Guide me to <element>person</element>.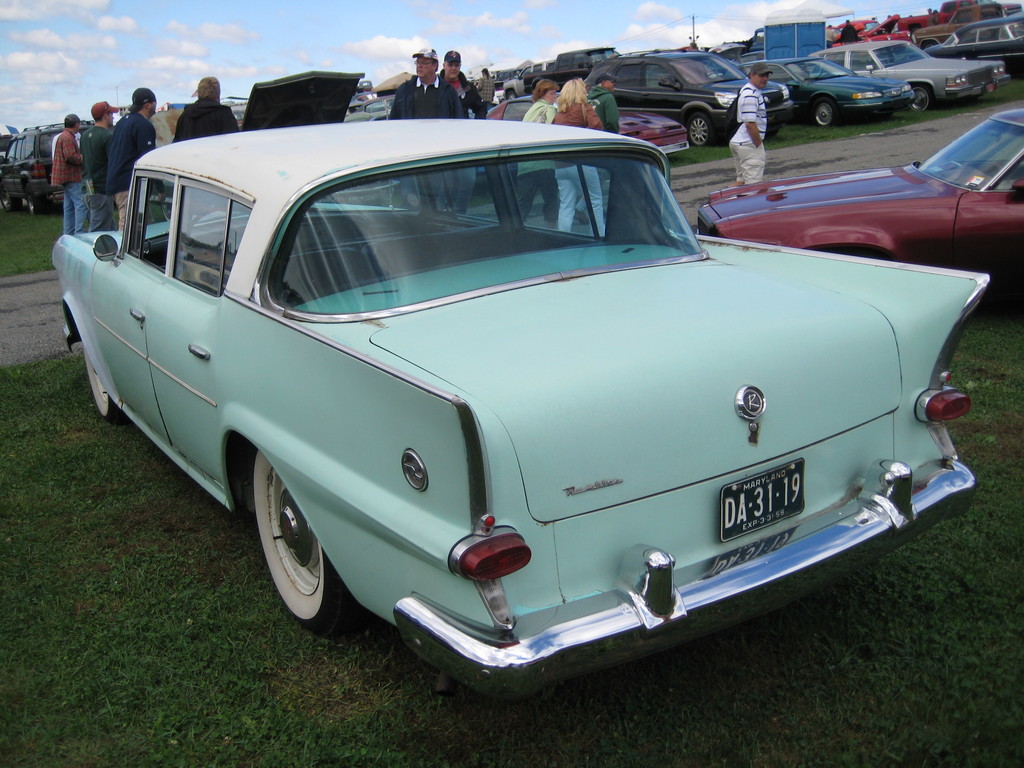
Guidance: 443,49,490,217.
